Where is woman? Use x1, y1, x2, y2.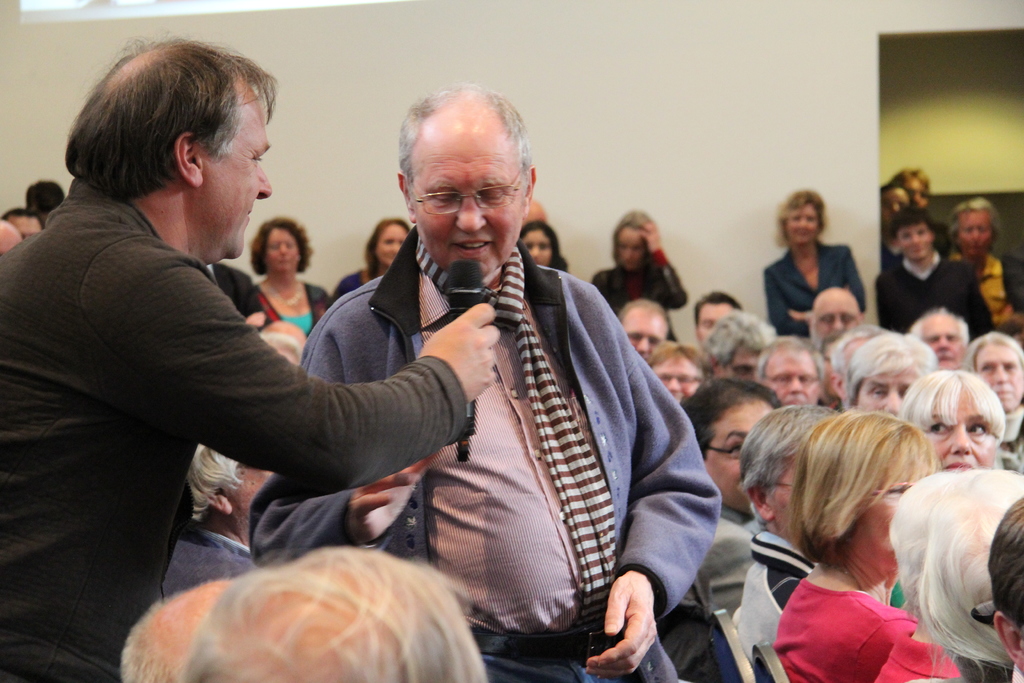
899, 369, 1004, 468.
